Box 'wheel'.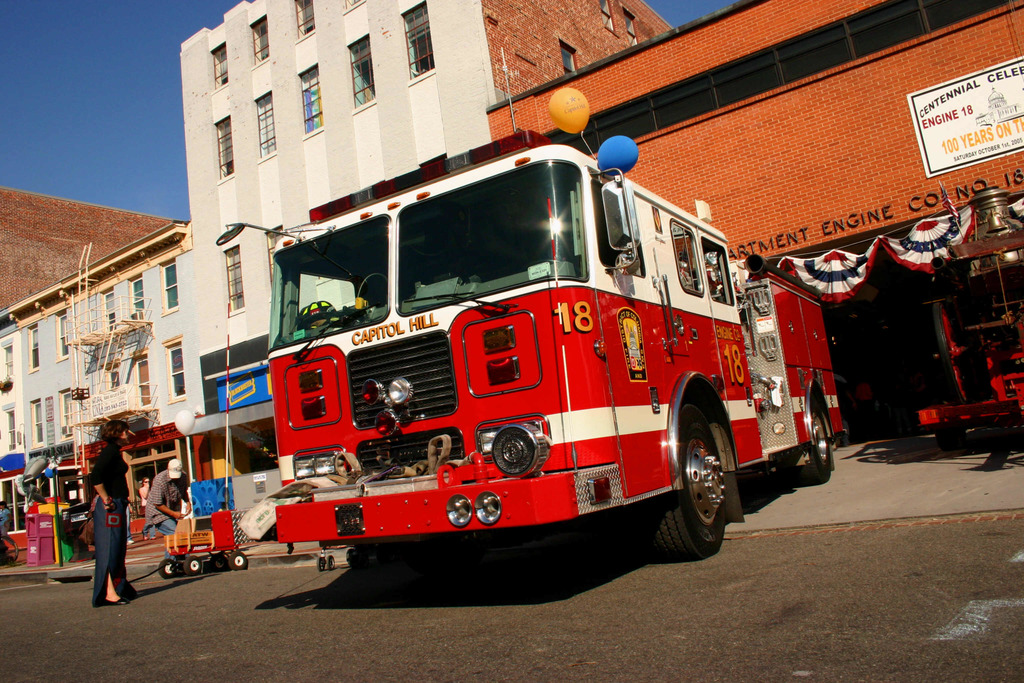
[left=229, top=552, right=248, bottom=568].
